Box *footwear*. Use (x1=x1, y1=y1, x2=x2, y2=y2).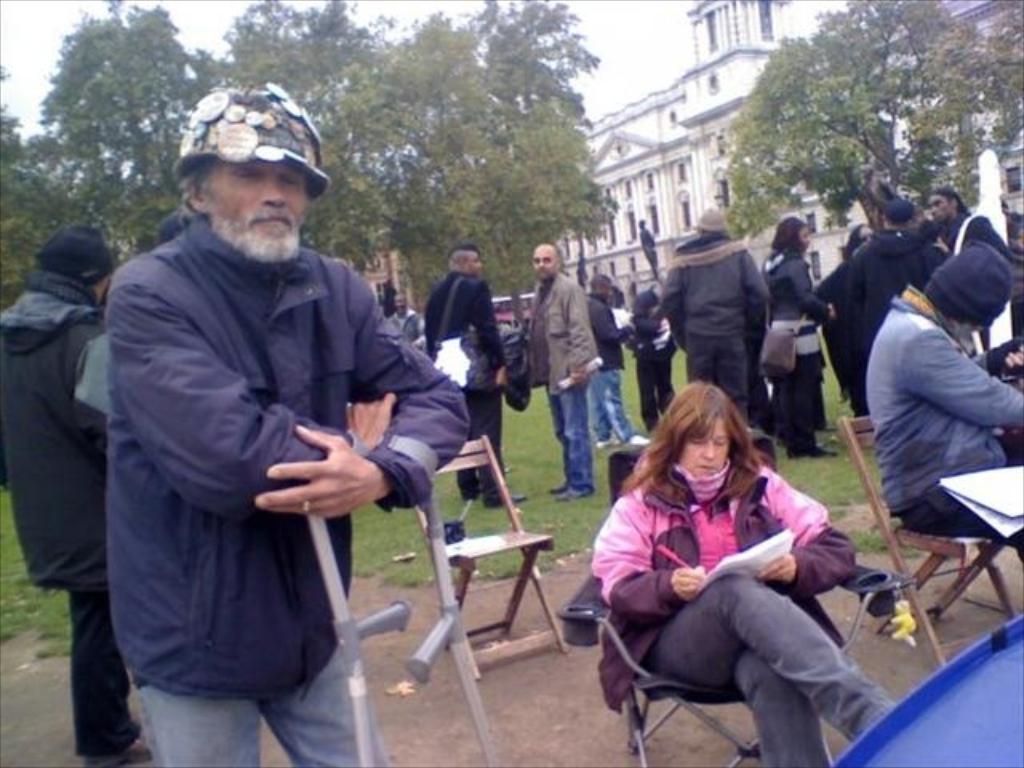
(x1=795, y1=443, x2=837, y2=459).
